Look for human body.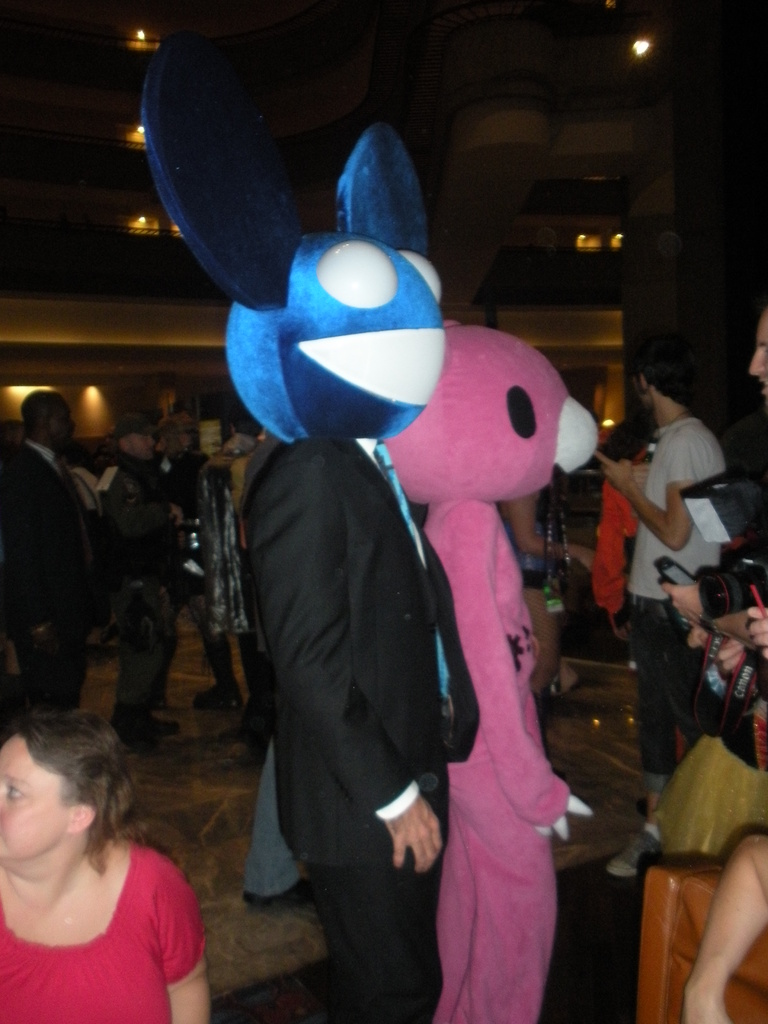
Found: [left=0, top=676, right=222, bottom=1018].
